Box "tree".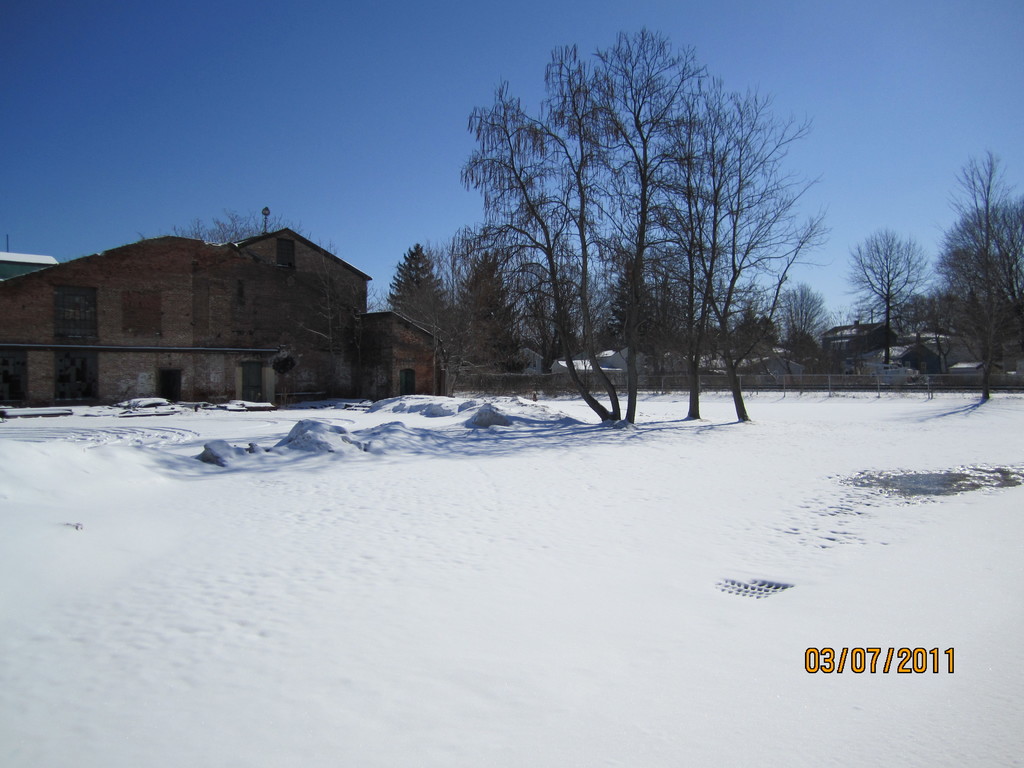
x1=844 y1=229 x2=932 y2=376.
